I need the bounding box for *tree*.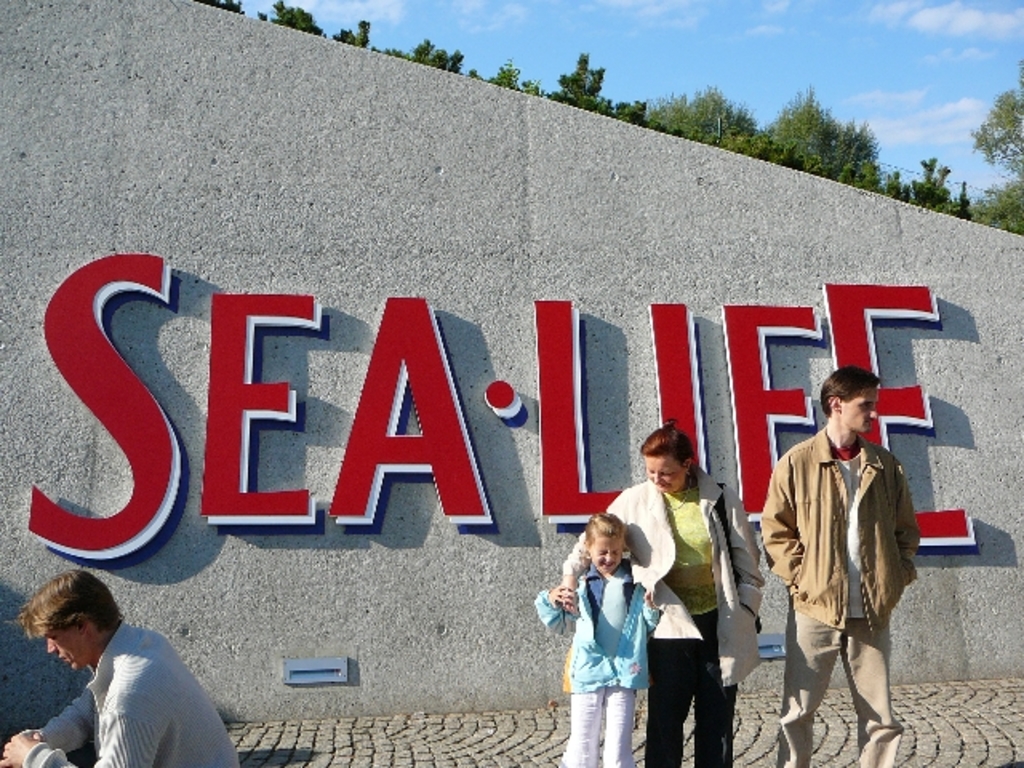
Here it is: BBox(258, 0, 326, 38).
